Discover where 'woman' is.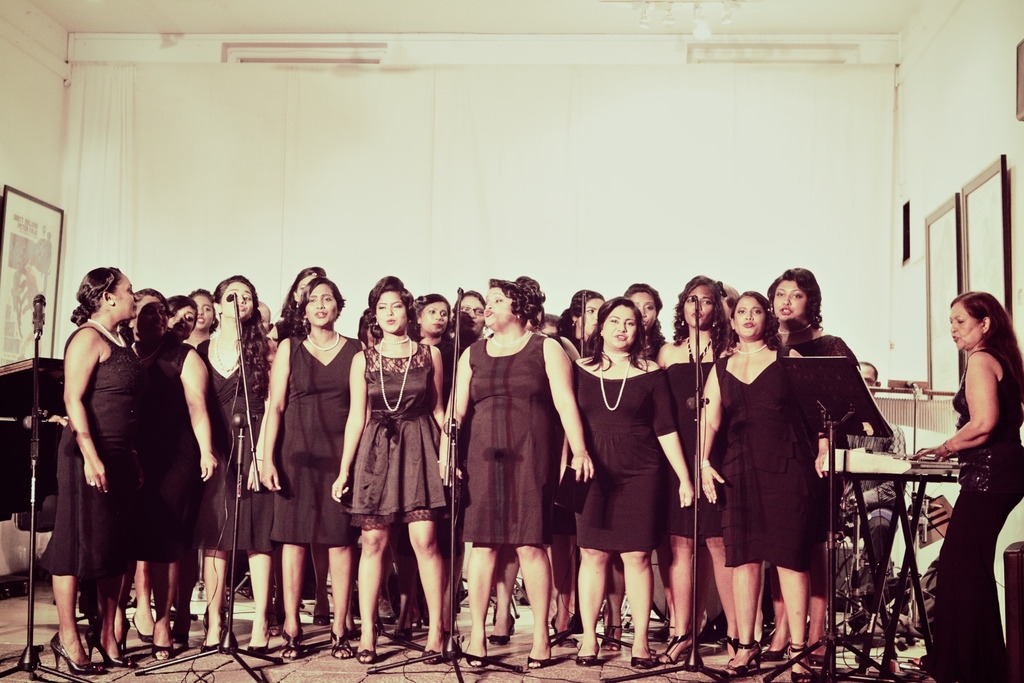
Discovered at BBox(559, 296, 698, 667).
